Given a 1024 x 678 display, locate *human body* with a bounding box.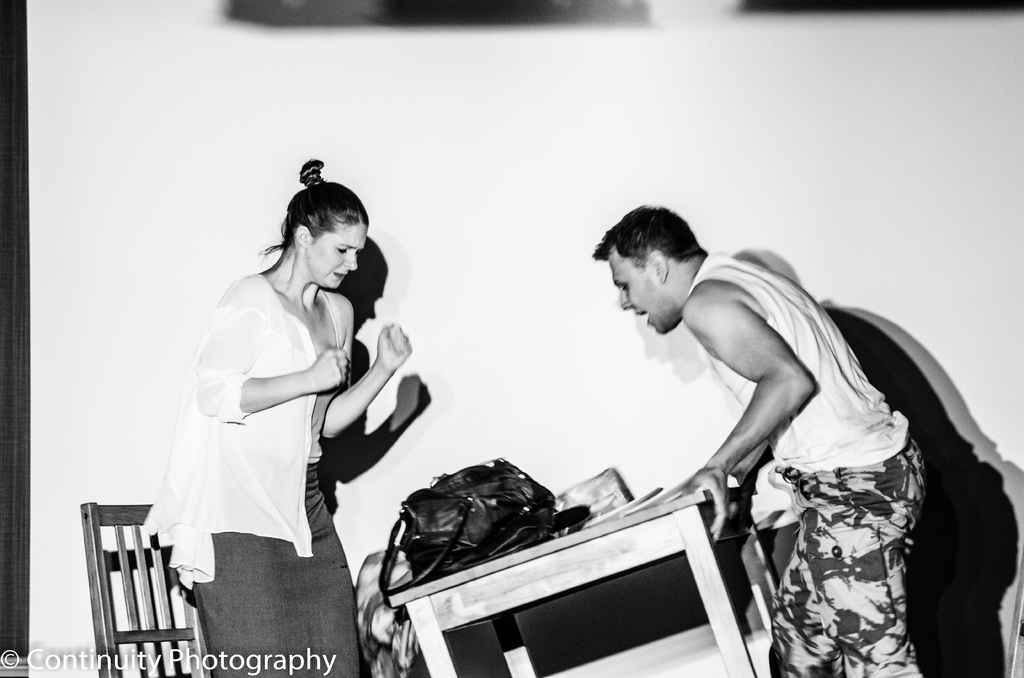
Located: region(662, 252, 935, 677).
